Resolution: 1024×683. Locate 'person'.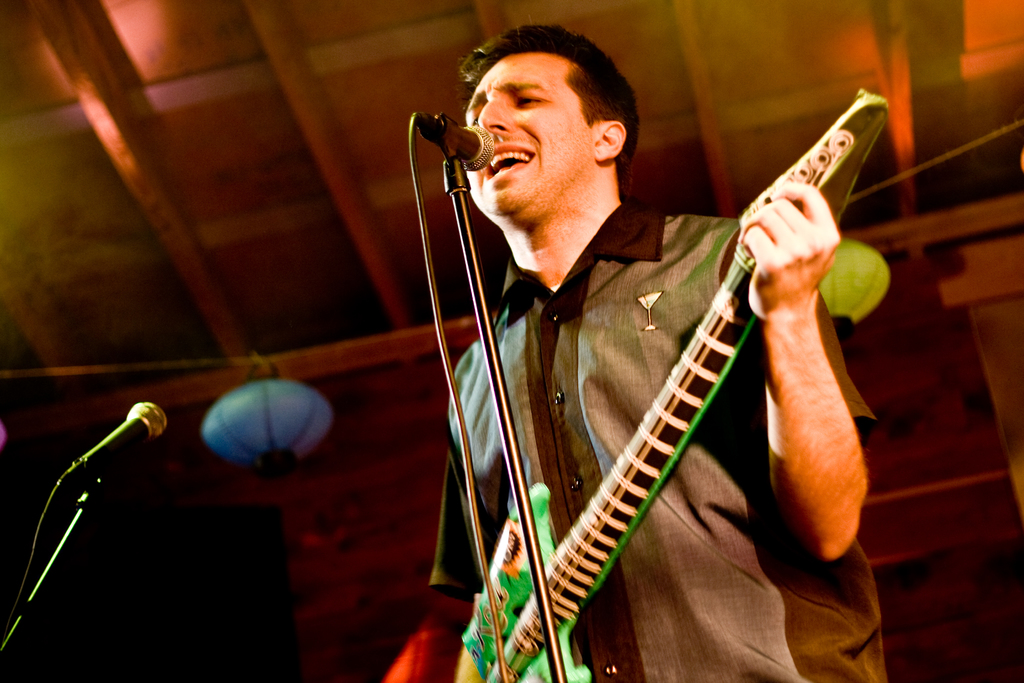
left=420, top=37, right=888, bottom=665.
